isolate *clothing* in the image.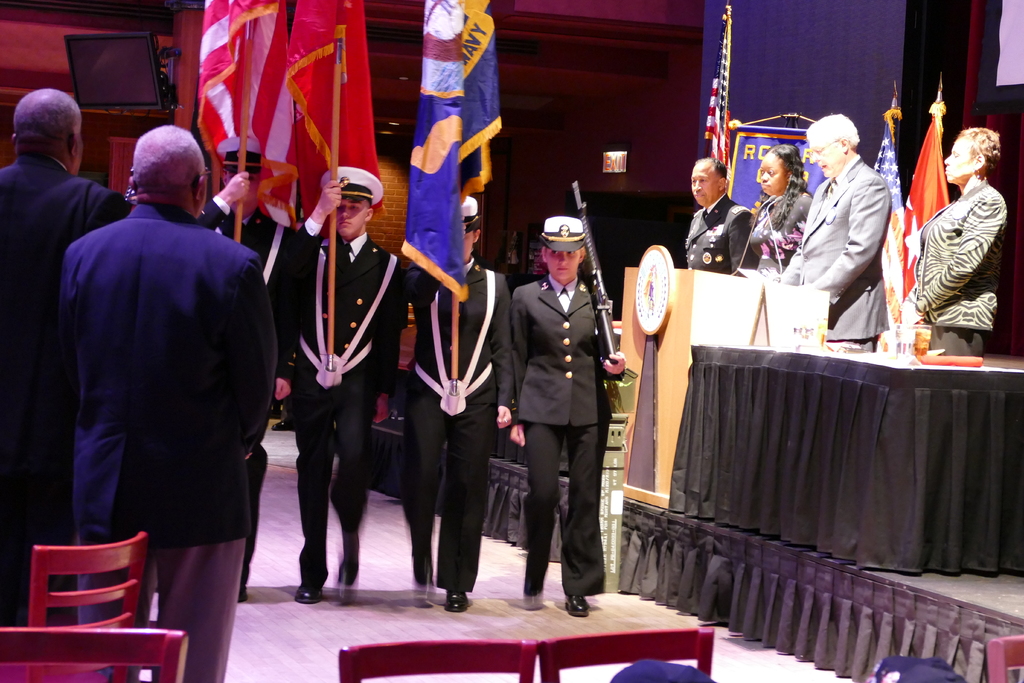
Isolated region: detection(491, 224, 627, 616).
